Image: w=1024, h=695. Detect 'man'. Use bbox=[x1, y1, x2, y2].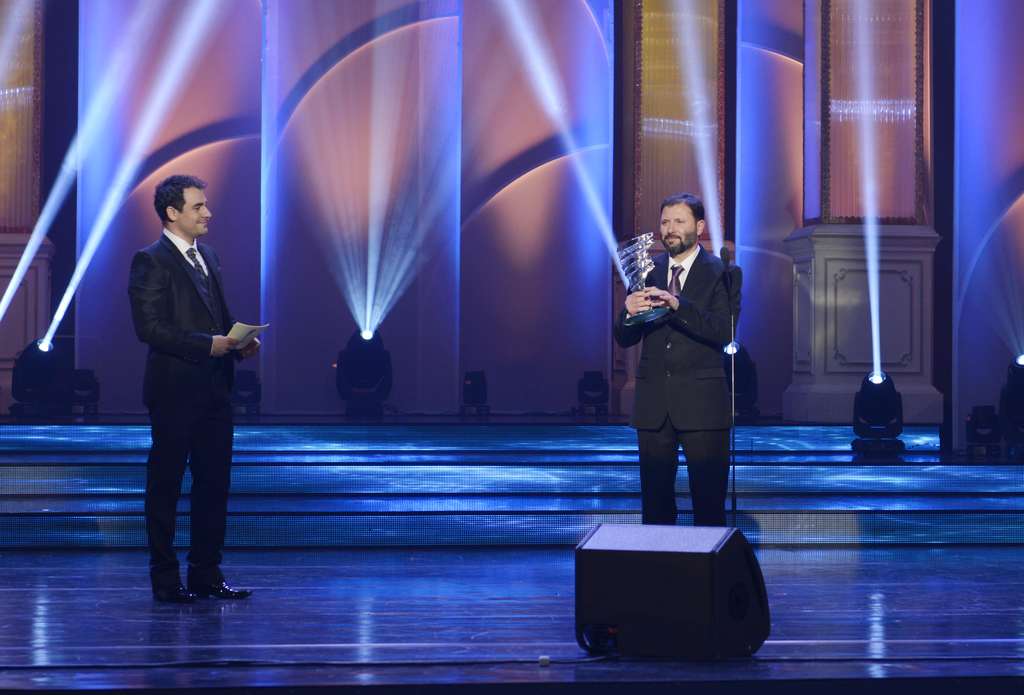
bbox=[116, 158, 256, 612].
